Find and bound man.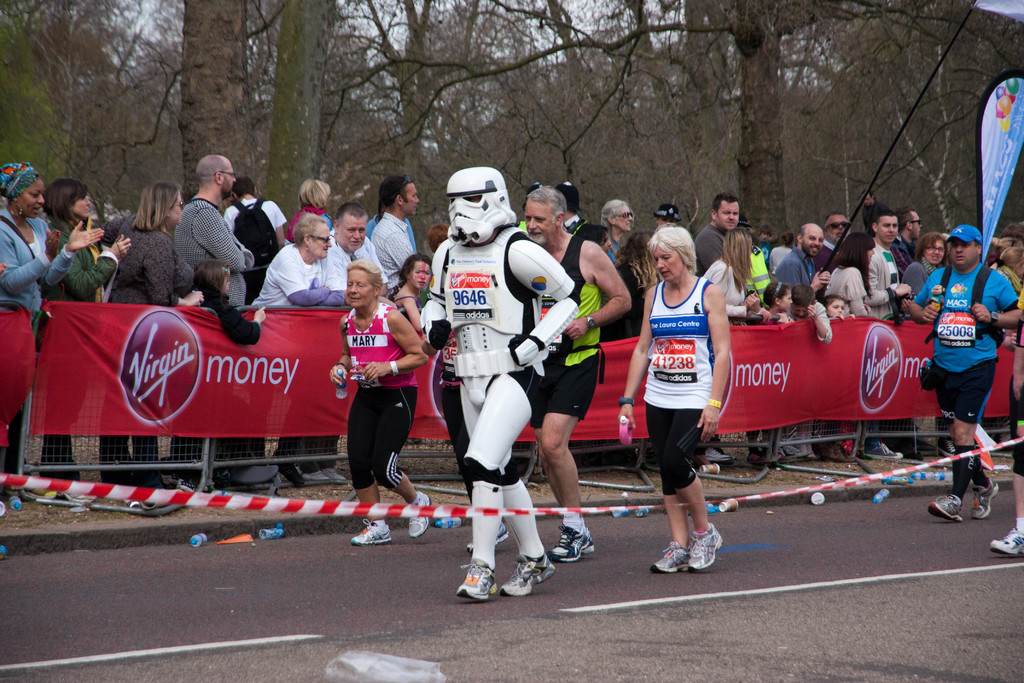
Bound: select_region(521, 178, 635, 568).
